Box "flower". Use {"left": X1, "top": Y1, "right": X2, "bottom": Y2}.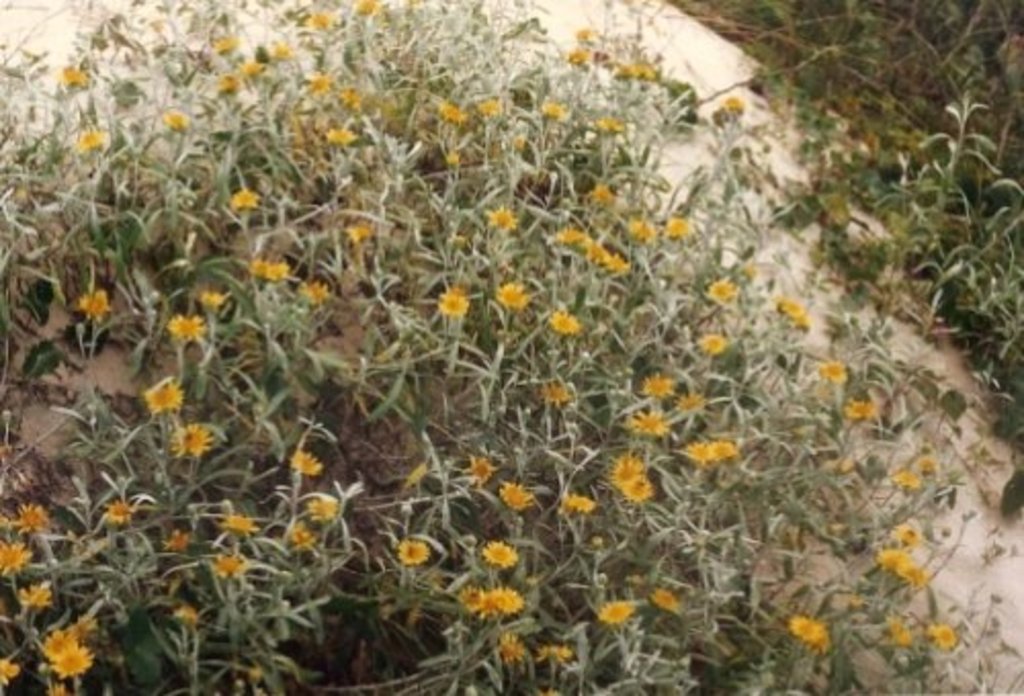
{"left": 203, "top": 551, "right": 254, "bottom": 579}.
